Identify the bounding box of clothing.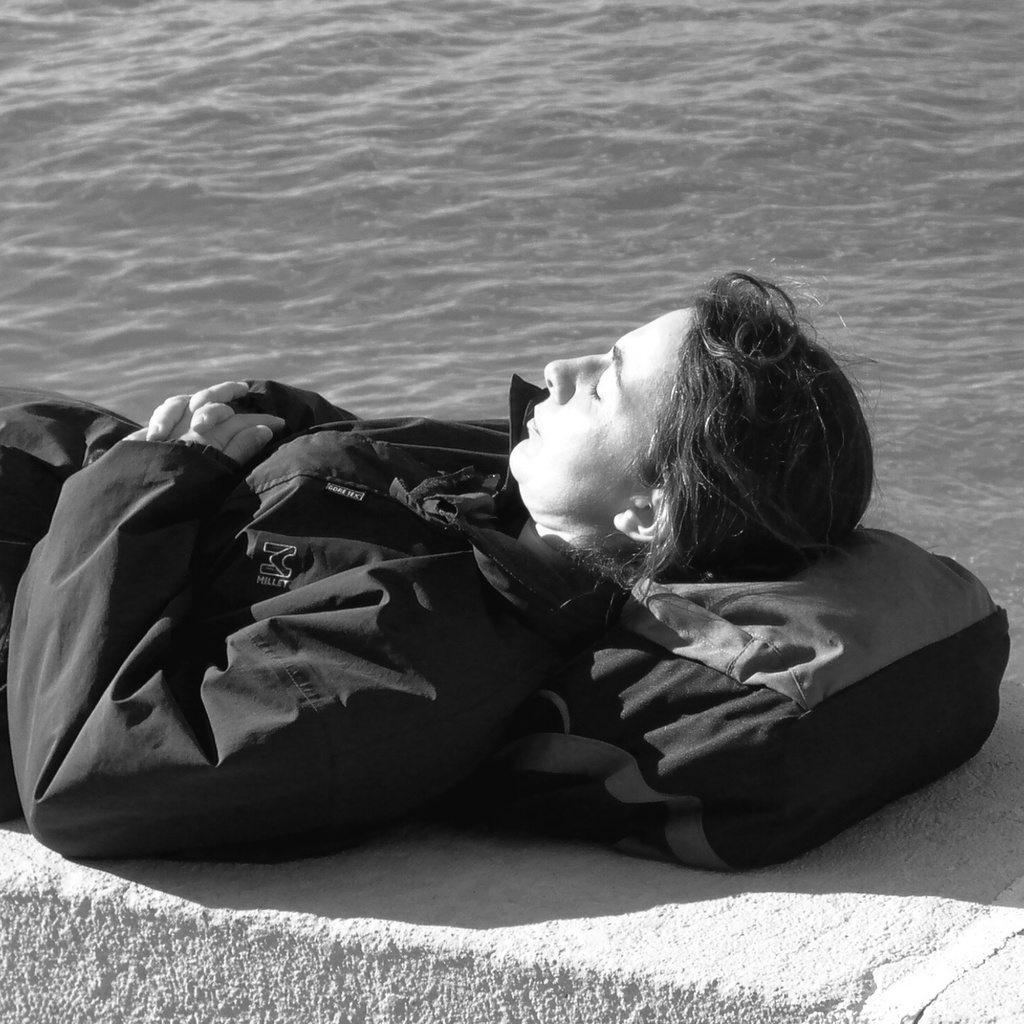
<bbox>0, 381, 619, 861</bbox>.
